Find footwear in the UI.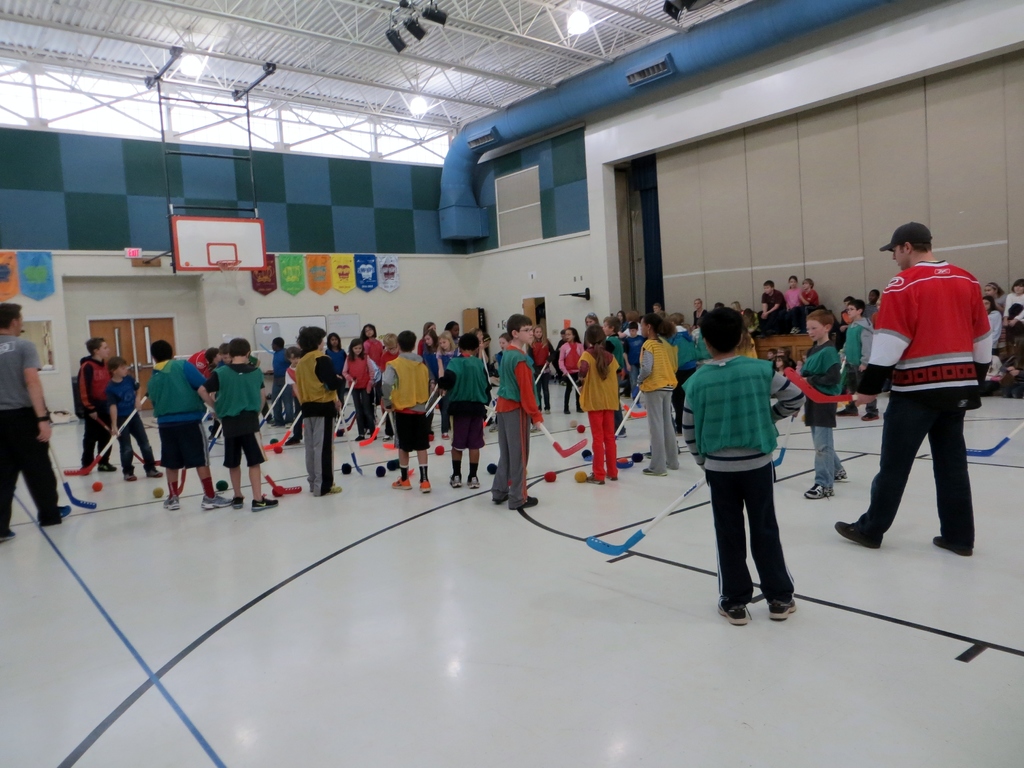
UI element at 392,477,412,491.
